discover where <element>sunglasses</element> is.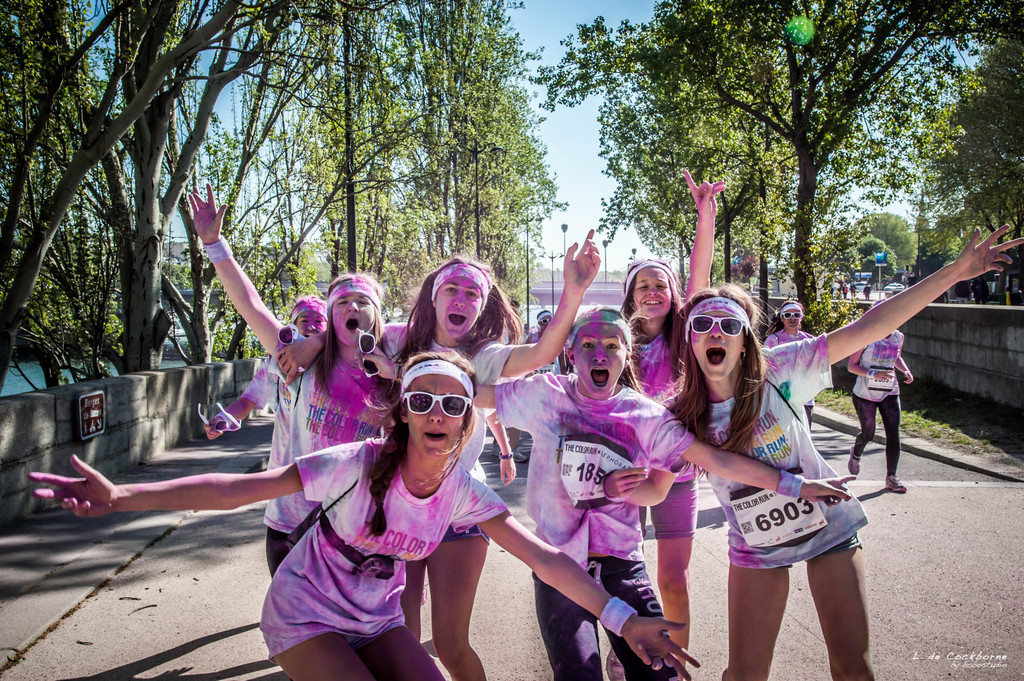
Discovered at {"x1": 279, "y1": 320, "x2": 305, "y2": 385}.
